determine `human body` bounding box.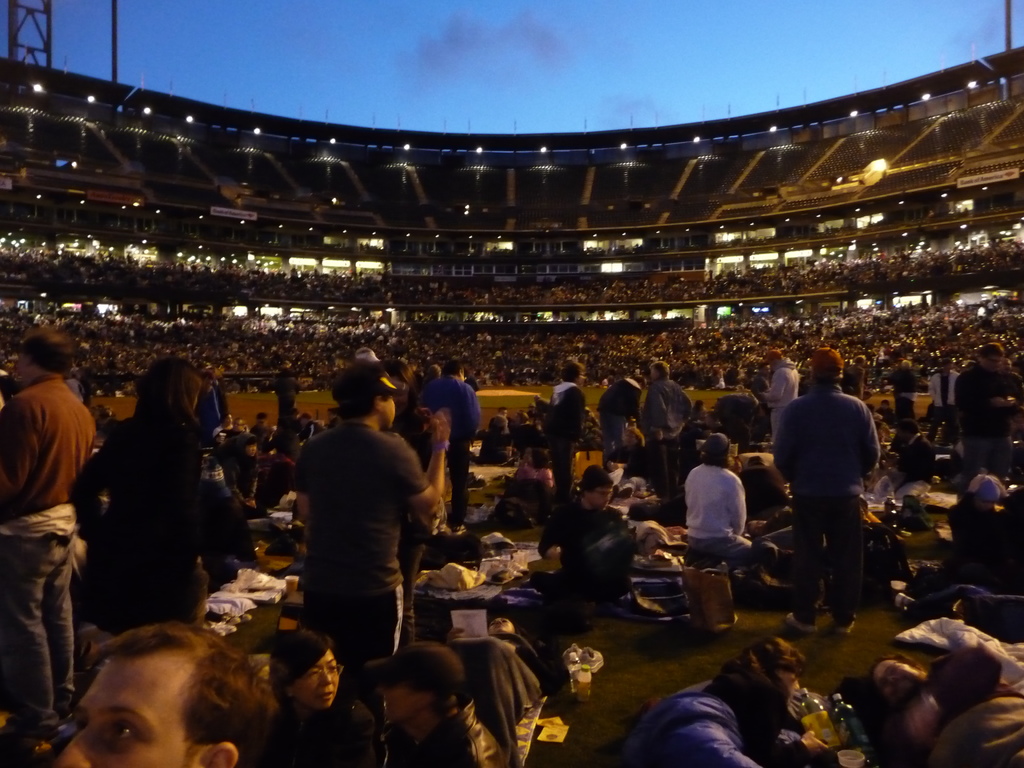
Determined: {"x1": 330, "y1": 356, "x2": 340, "y2": 380}.
